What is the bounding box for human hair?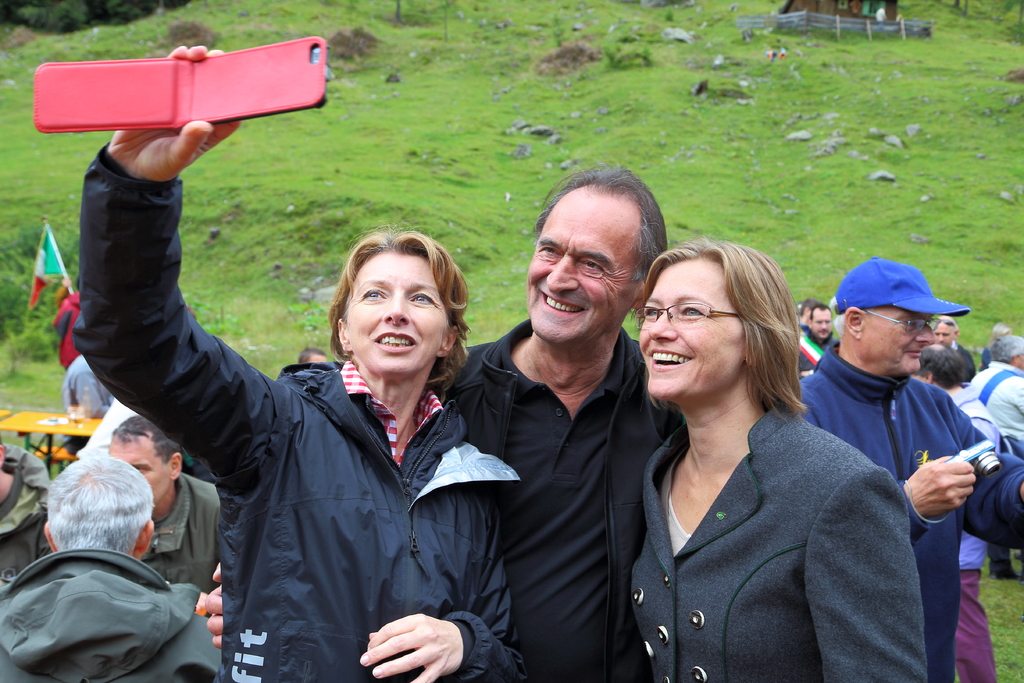
626 232 819 424.
